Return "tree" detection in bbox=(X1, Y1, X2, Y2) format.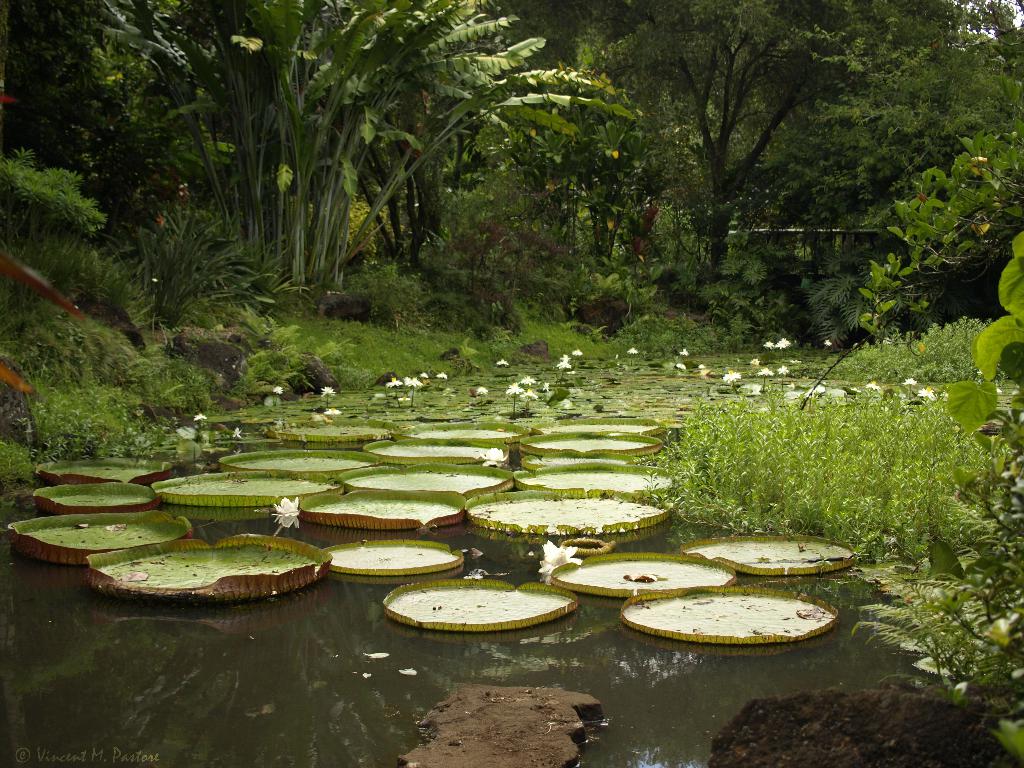
bbox=(522, 29, 980, 368).
